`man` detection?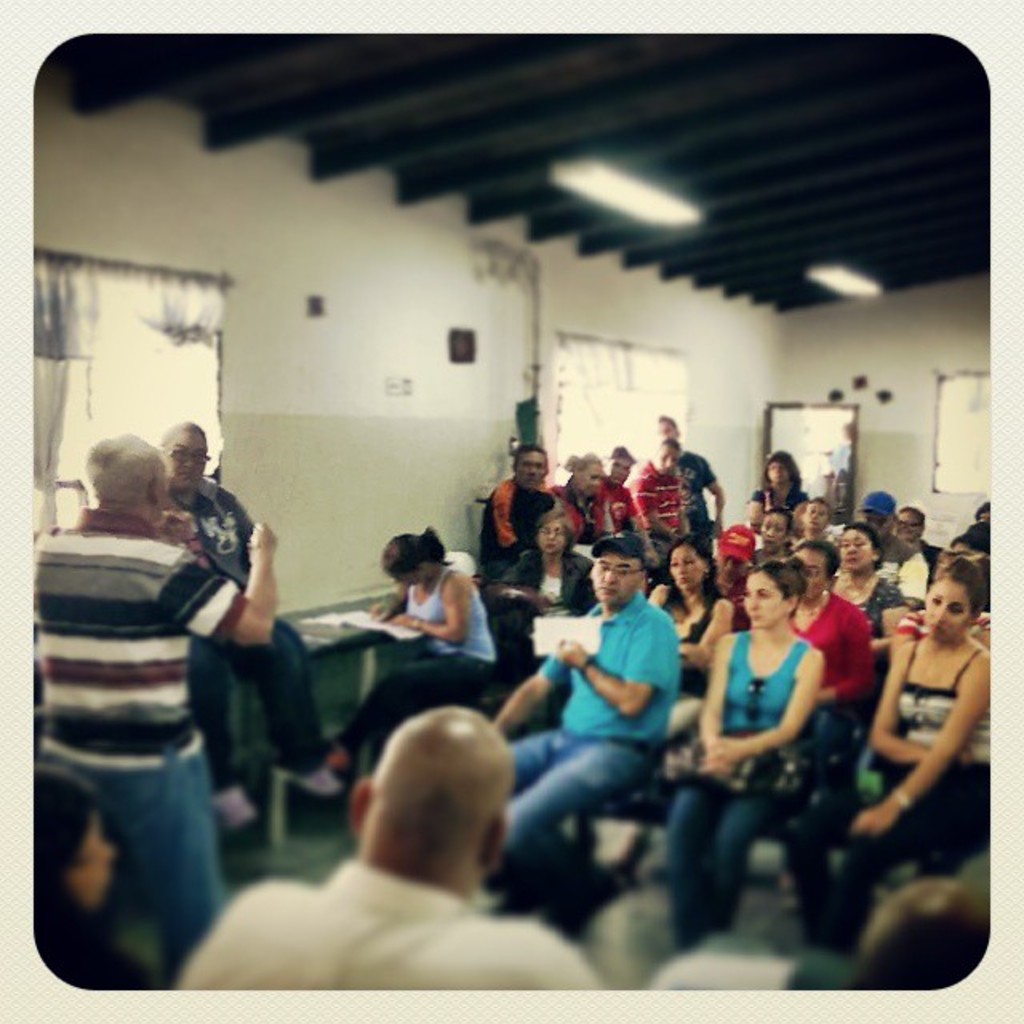
detection(37, 403, 310, 965)
